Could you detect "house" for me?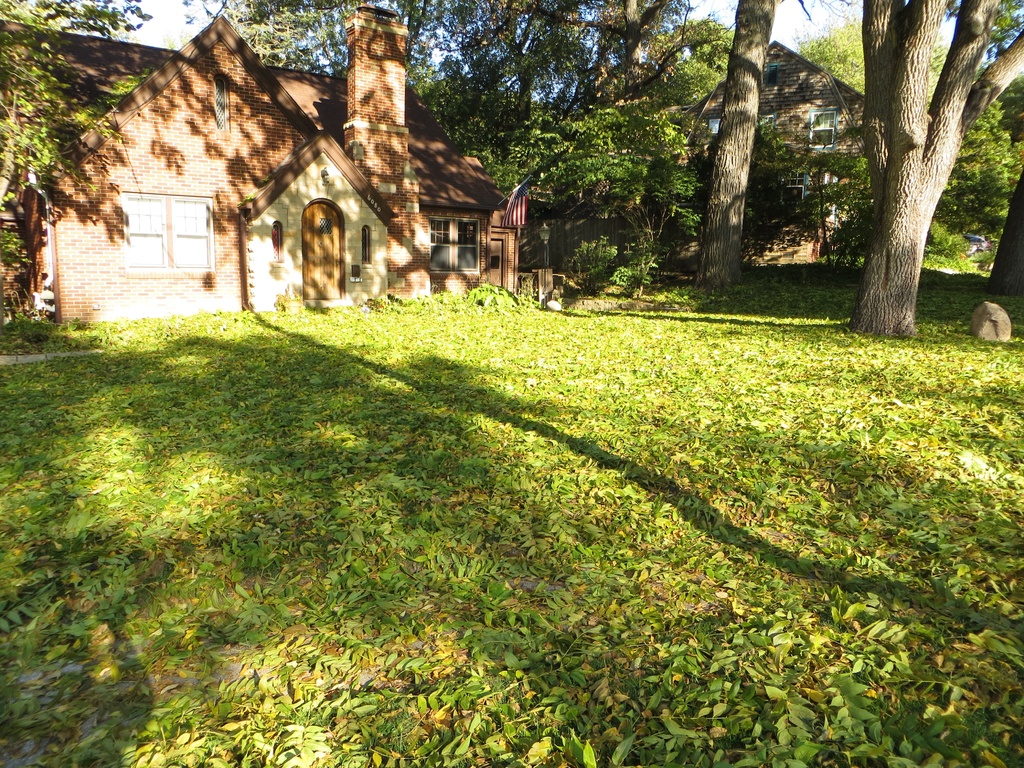
Detection result: l=0, t=0, r=536, b=327.
